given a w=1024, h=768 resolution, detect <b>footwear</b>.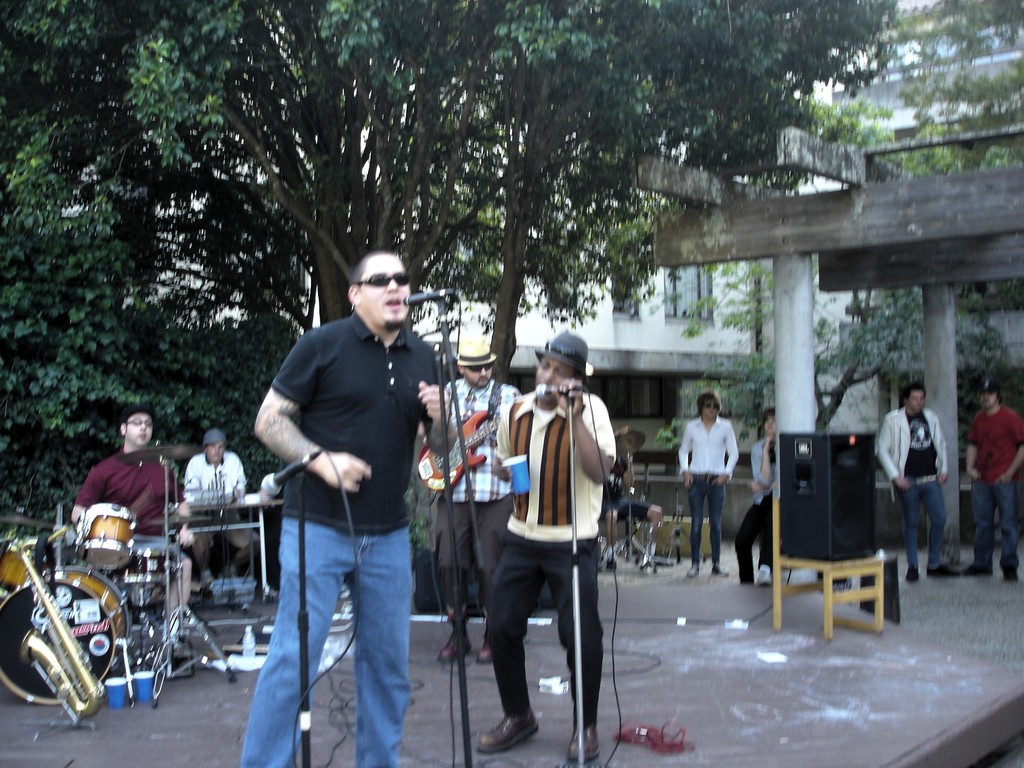
{"left": 930, "top": 565, "right": 955, "bottom": 580}.
